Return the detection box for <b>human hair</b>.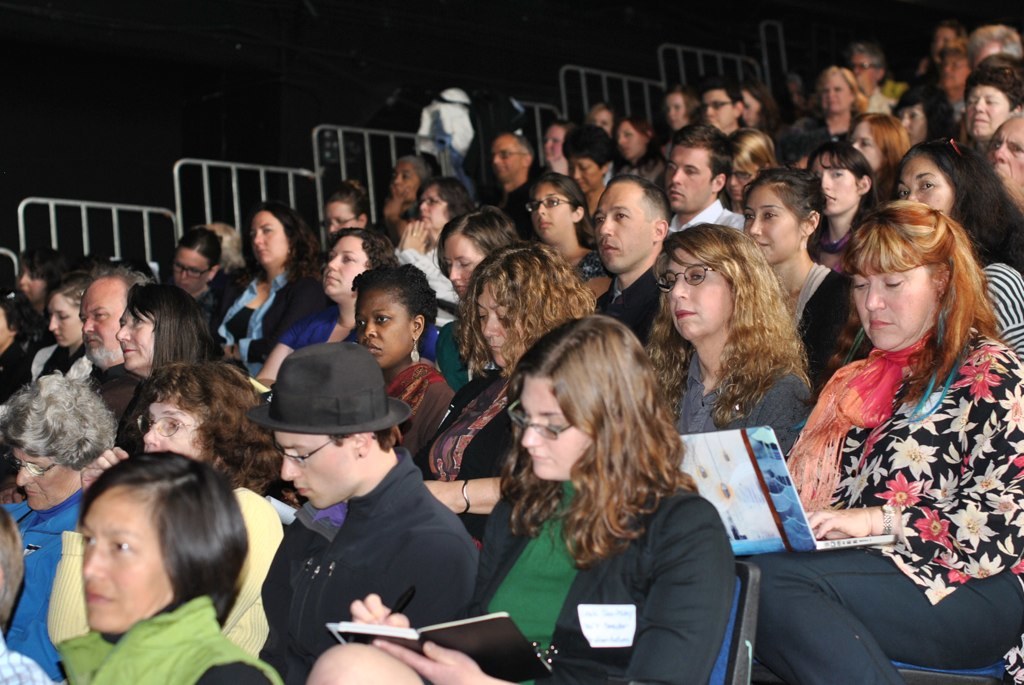
892 135 1023 274.
